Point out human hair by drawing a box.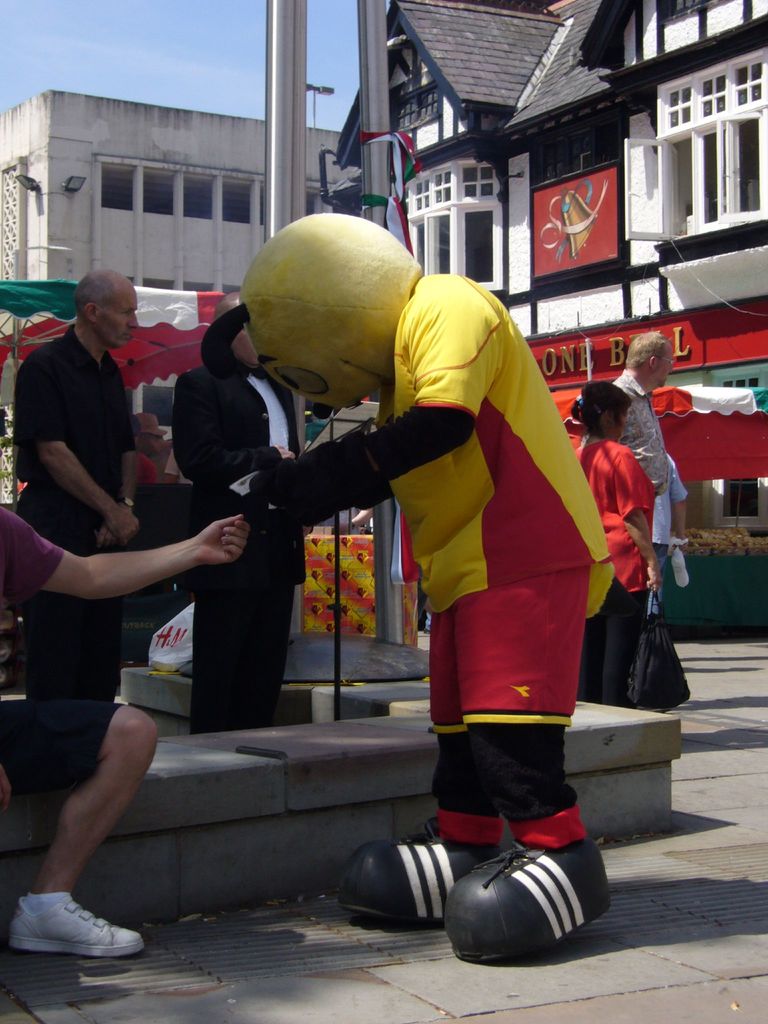
[70,260,134,326].
